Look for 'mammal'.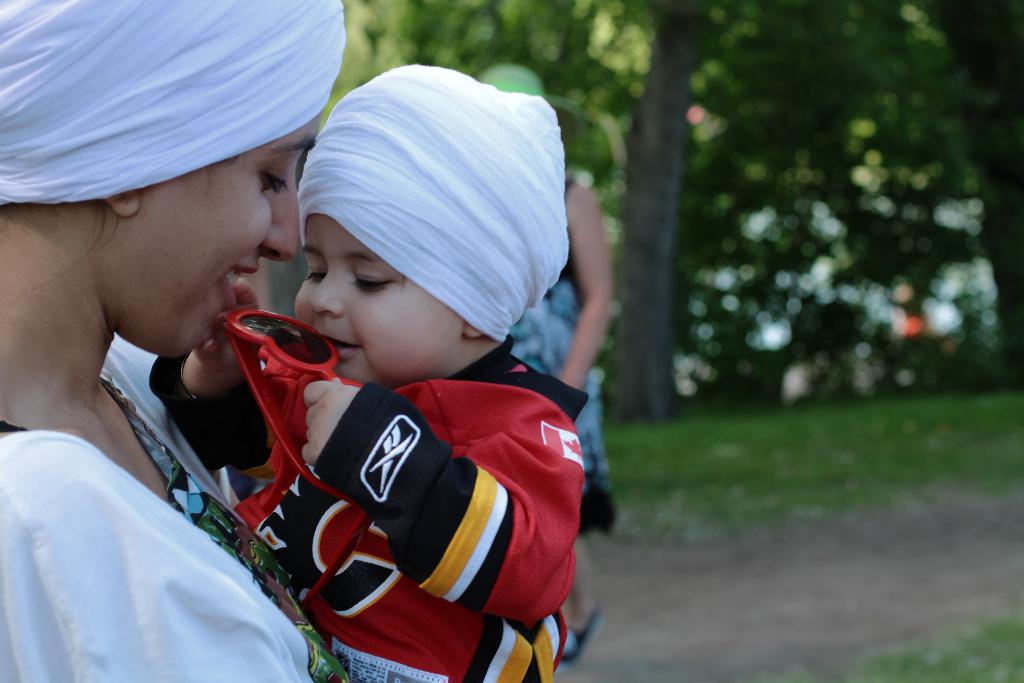
Found: [x1=512, y1=171, x2=614, y2=662].
